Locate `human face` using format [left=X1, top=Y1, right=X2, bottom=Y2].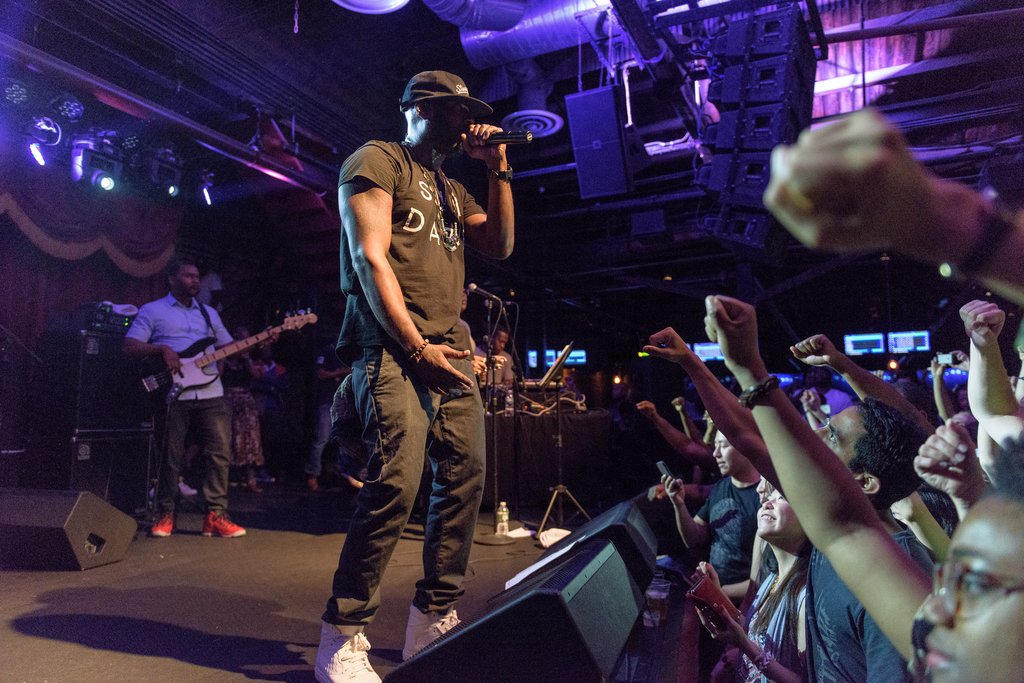
[left=924, top=494, right=1023, bottom=682].
